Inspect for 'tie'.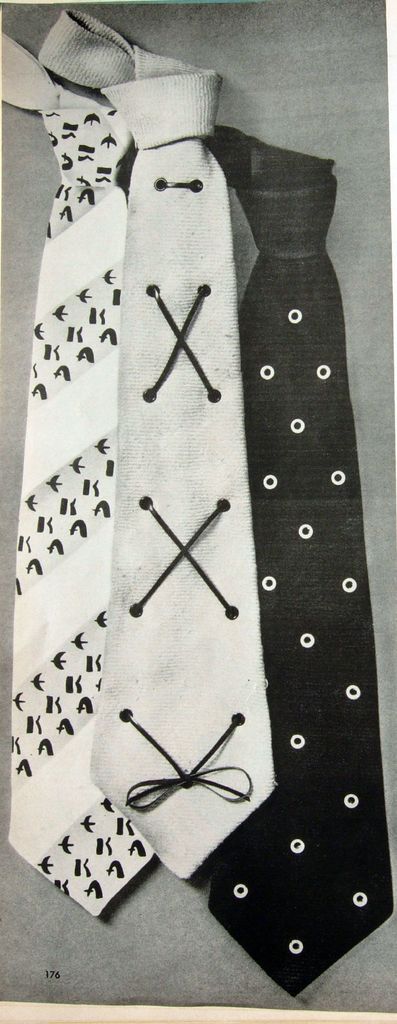
Inspection: x1=207, y1=124, x2=396, y2=996.
